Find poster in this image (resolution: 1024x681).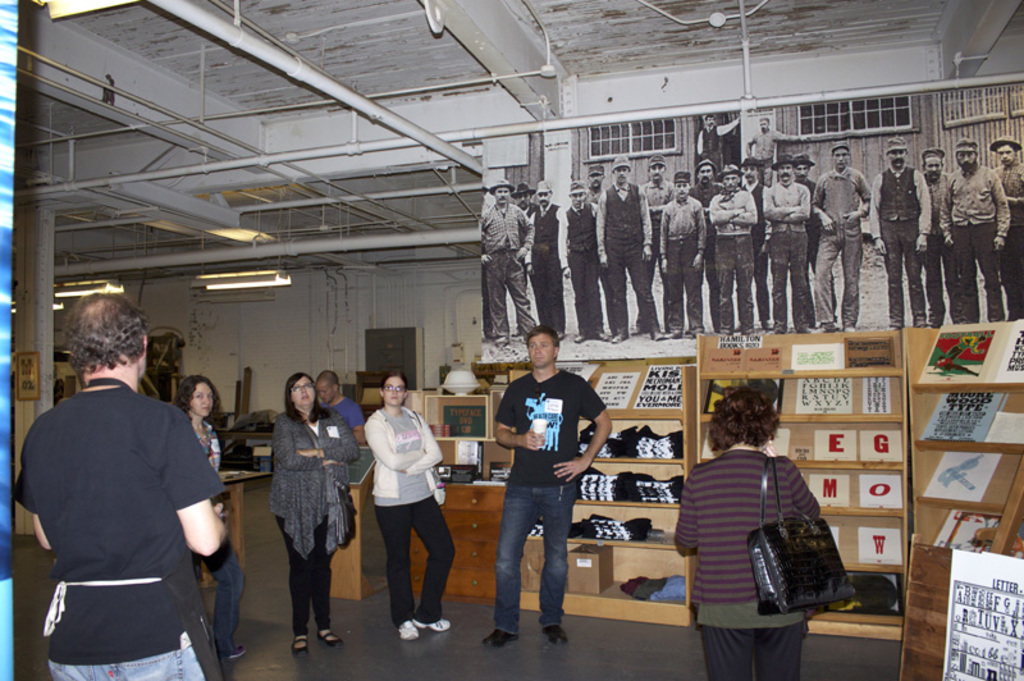
(920, 321, 1007, 381).
